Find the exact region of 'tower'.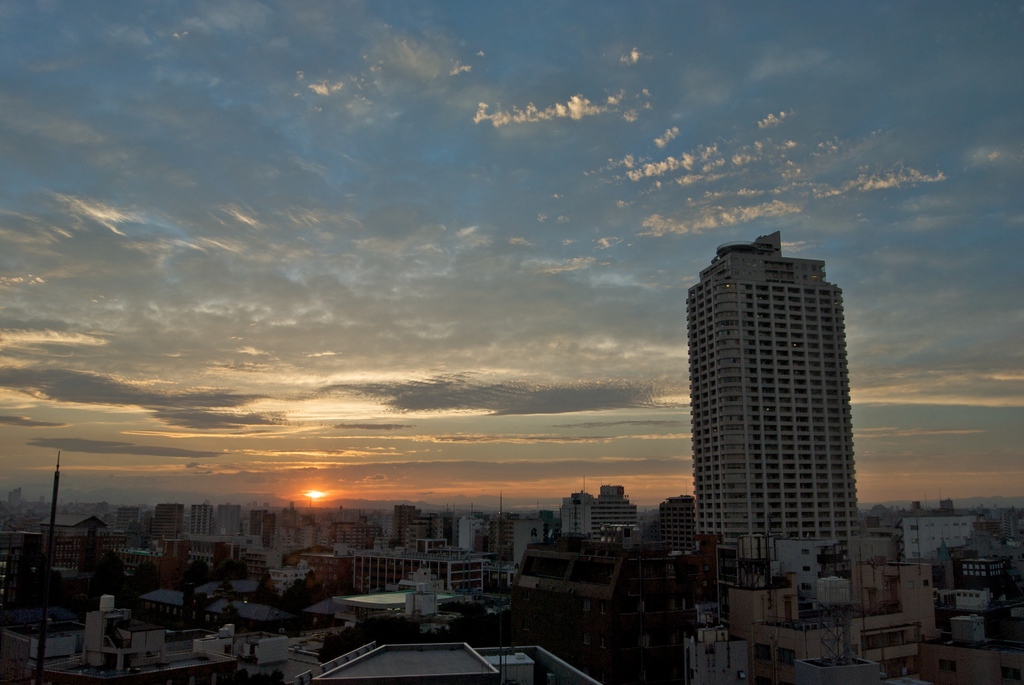
Exact region: select_region(666, 223, 890, 563).
